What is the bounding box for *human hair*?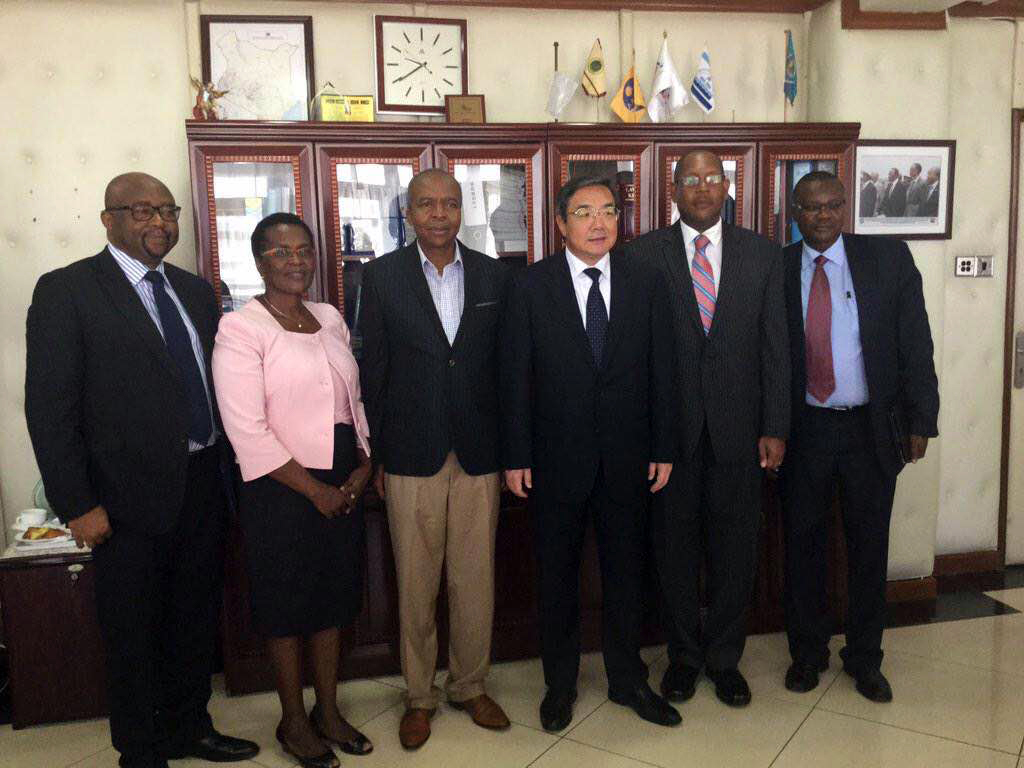
[left=552, top=165, right=632, bottom=251].
